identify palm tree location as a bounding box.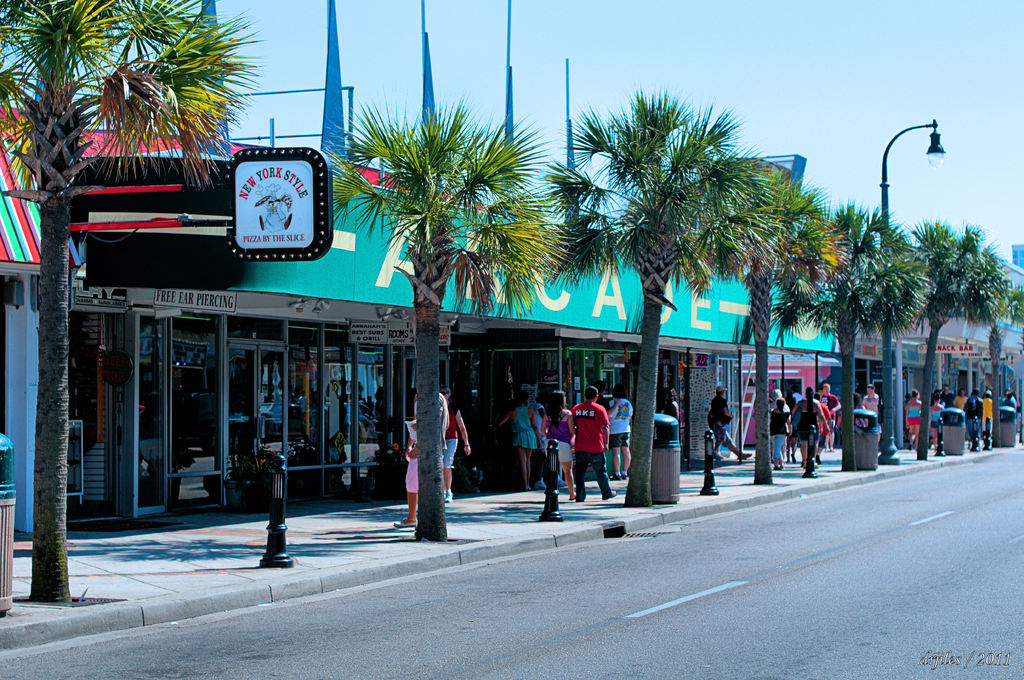
(906, 213, 977, 458).
